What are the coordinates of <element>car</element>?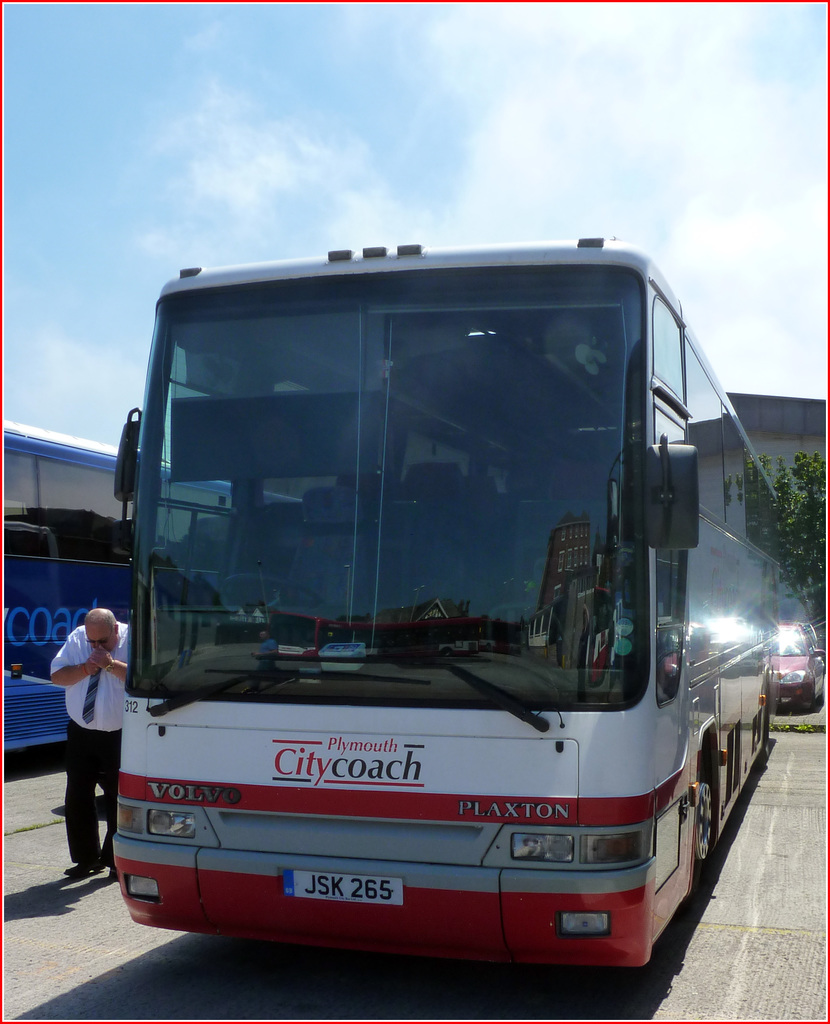
rect(783, 618, 826, 711).
